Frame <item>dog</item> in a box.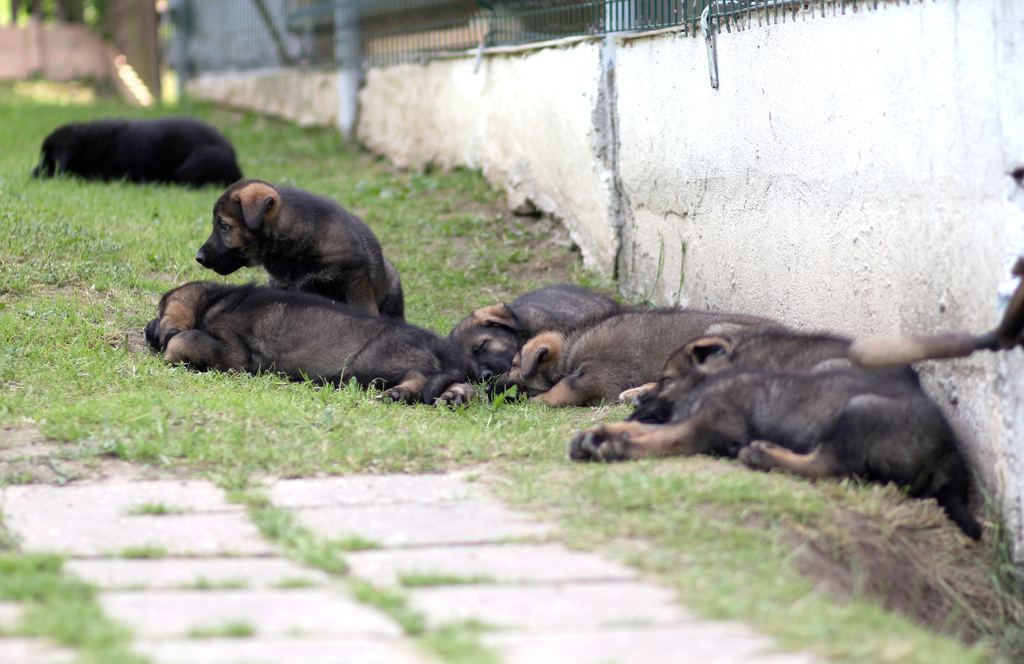
left=143, top=279, right=490, bottom=404.
